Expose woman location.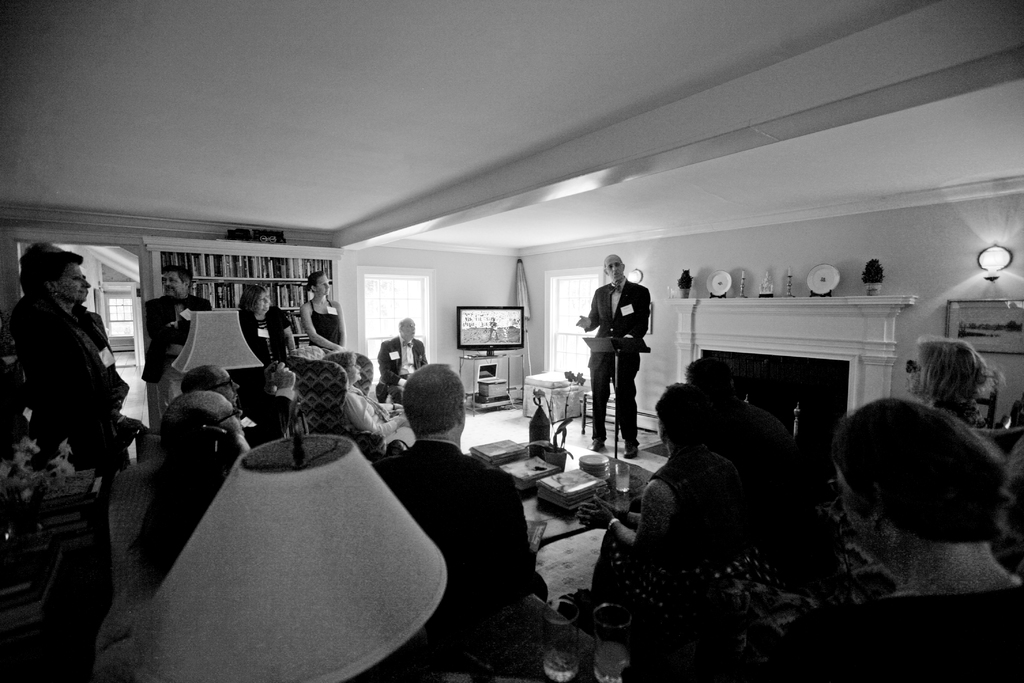
Exposed at left=758, top=399, right=1023, bottom=682.
